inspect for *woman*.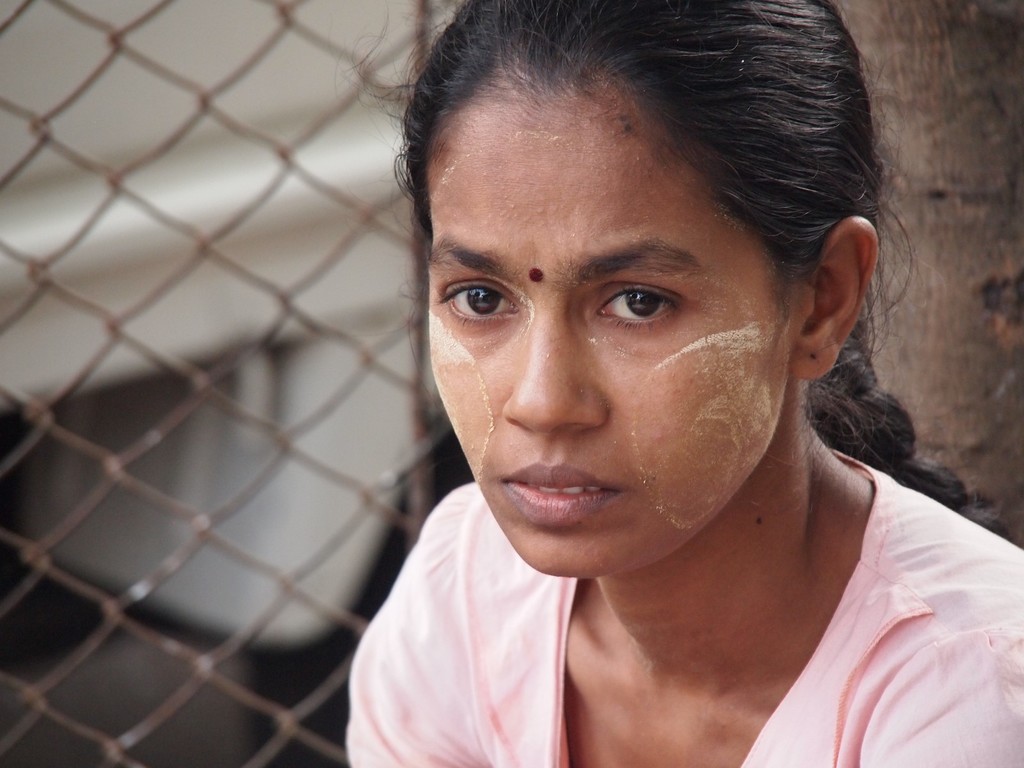
Inspection: Rect(260, 0, 967, 754).
